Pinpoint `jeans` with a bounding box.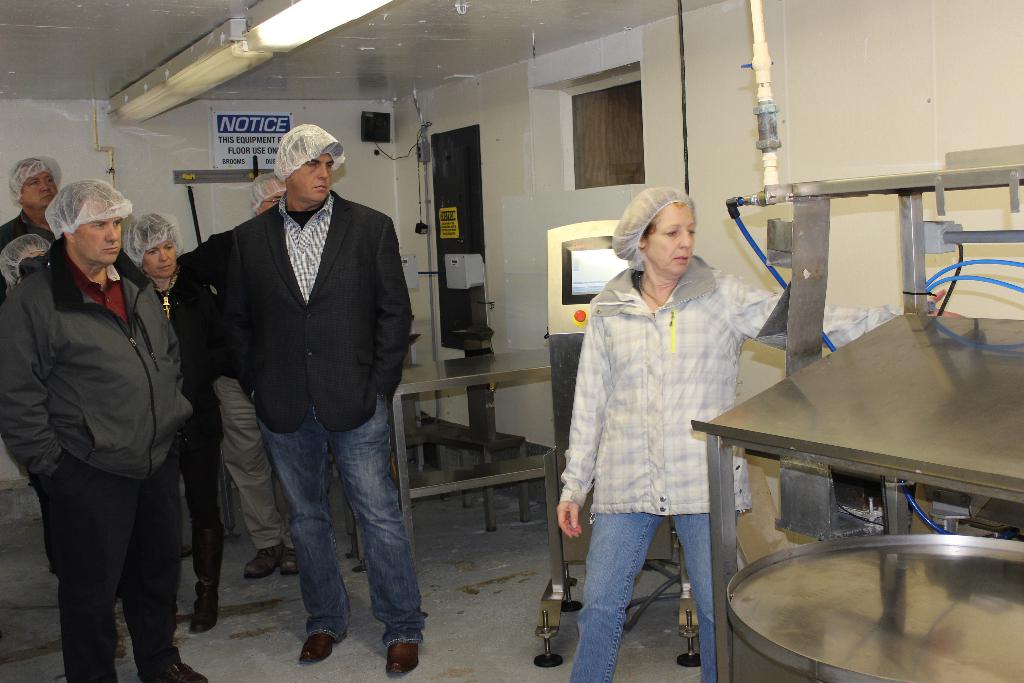
(571, 506, 721, 682).
